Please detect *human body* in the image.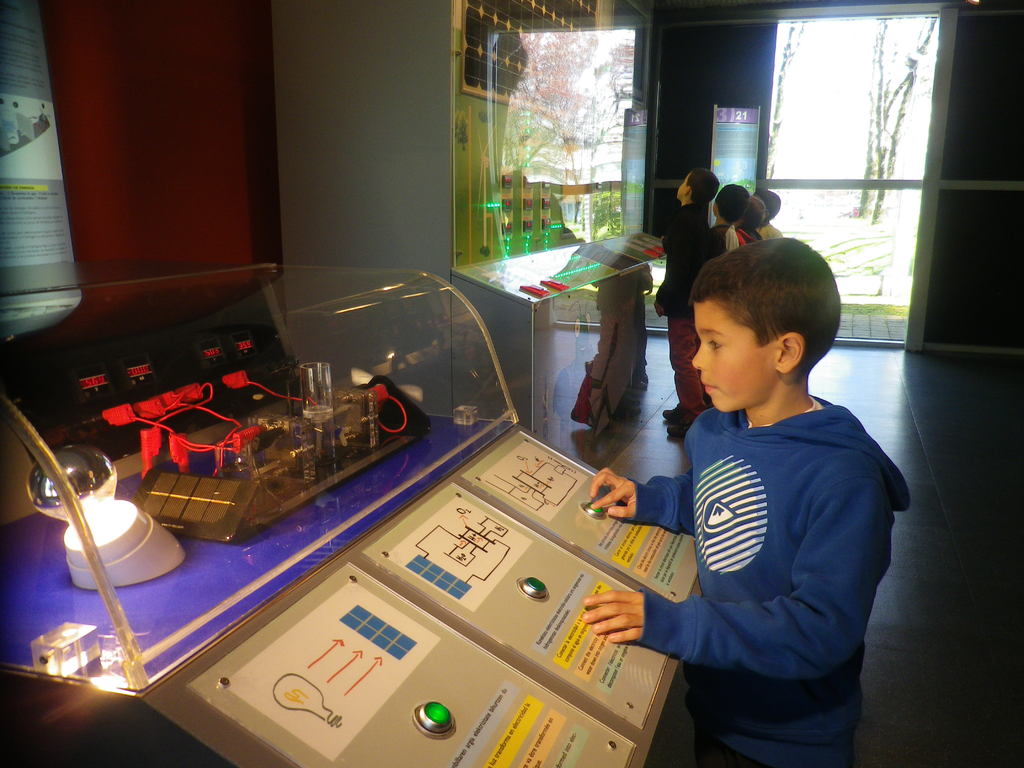
x1=636 y1=213 x2=918 y2=767.
